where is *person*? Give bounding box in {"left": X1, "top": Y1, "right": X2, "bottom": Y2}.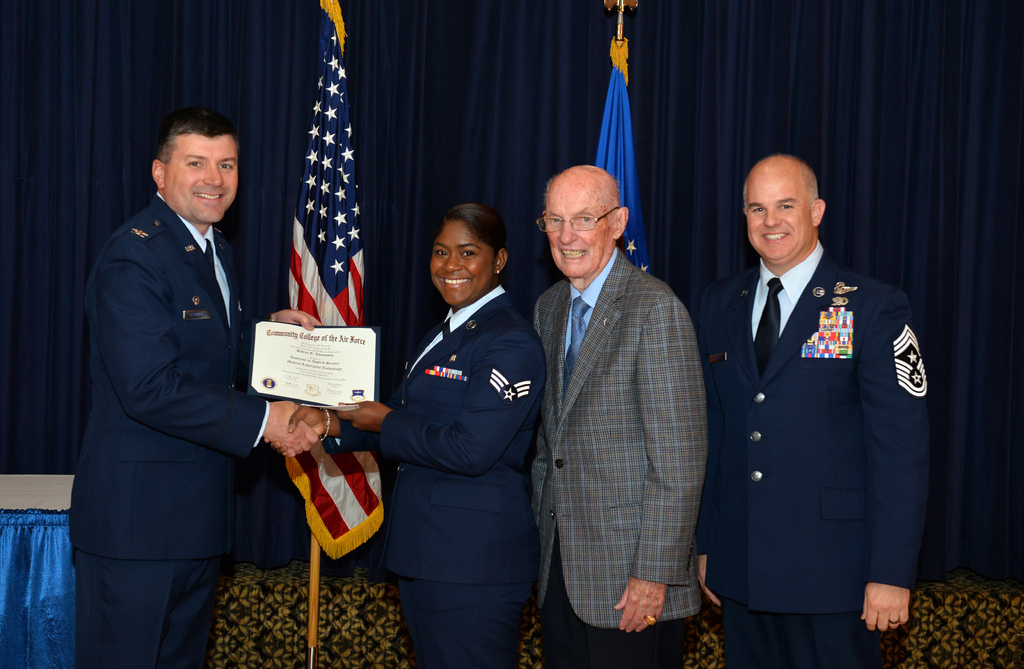
{"left": 535, "top": 156, "right": 719, "bottom": 666}.
